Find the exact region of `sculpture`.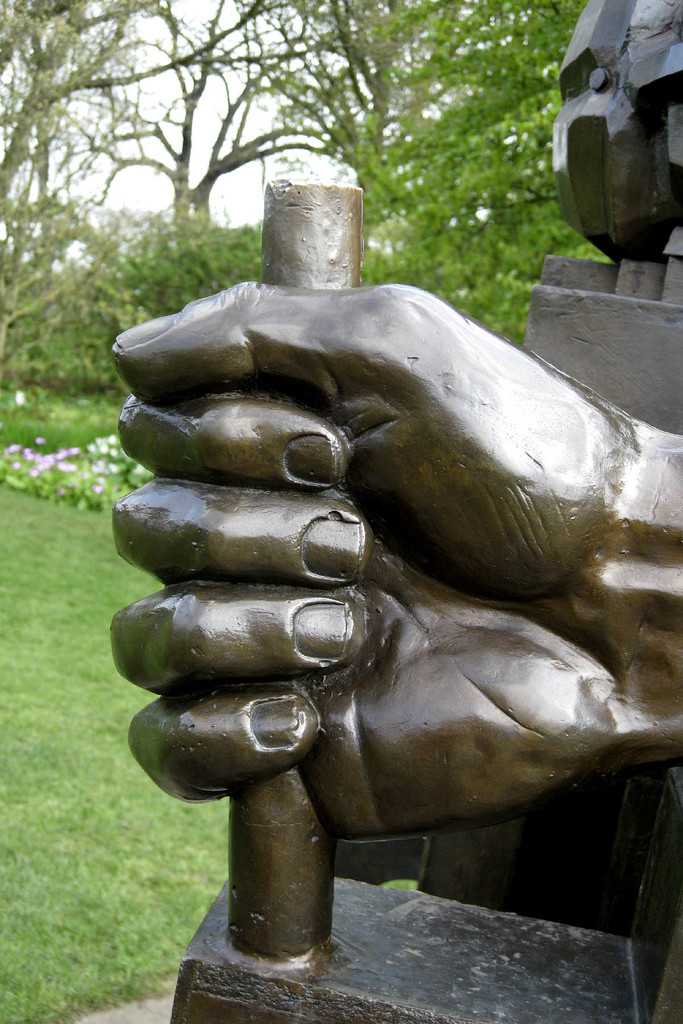
Exact region: x1=99, y1=172, x2=672, y2=1010.
